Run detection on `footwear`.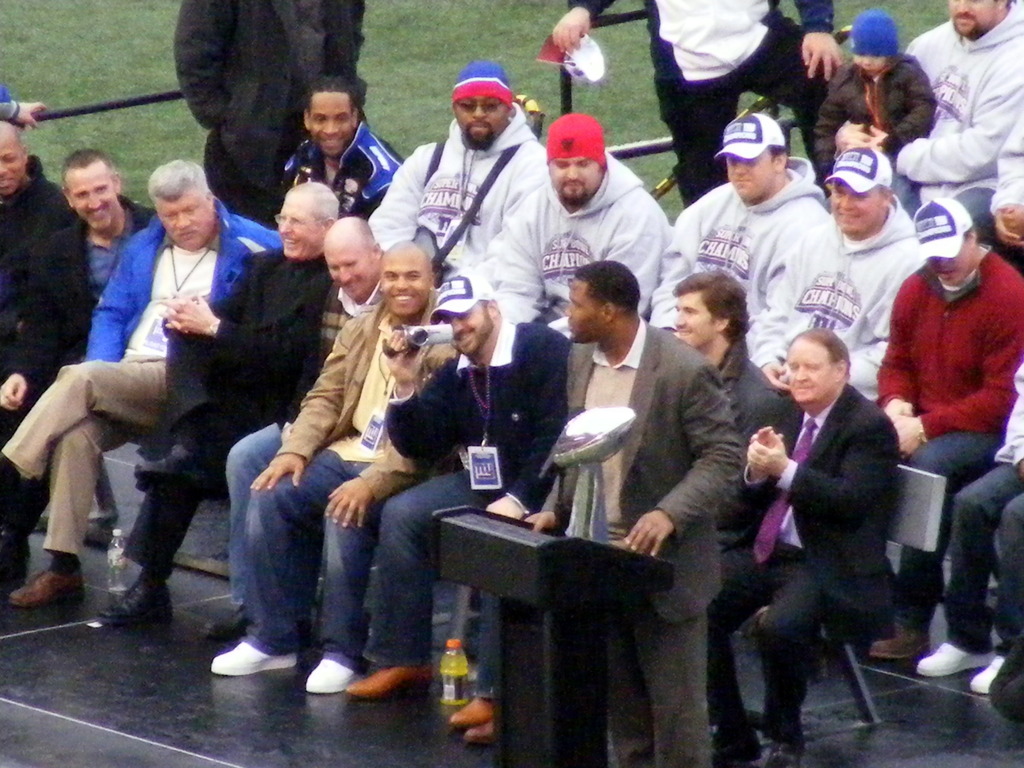
Result: [300, 651, 362, 698].
